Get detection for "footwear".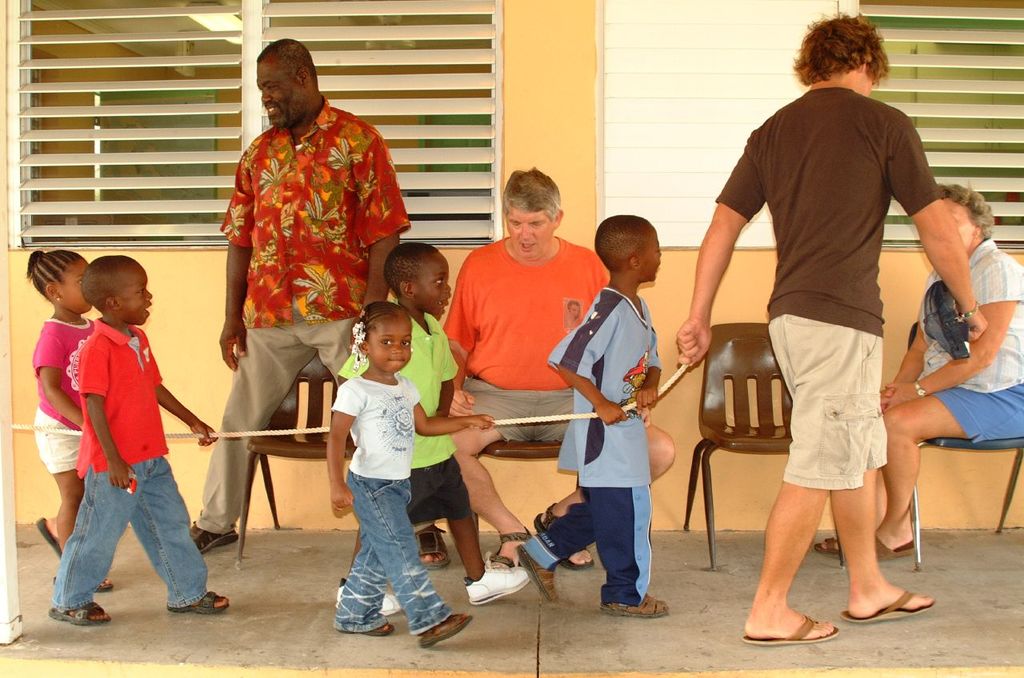
Detection: Rect(335, 584, 402, 616).
